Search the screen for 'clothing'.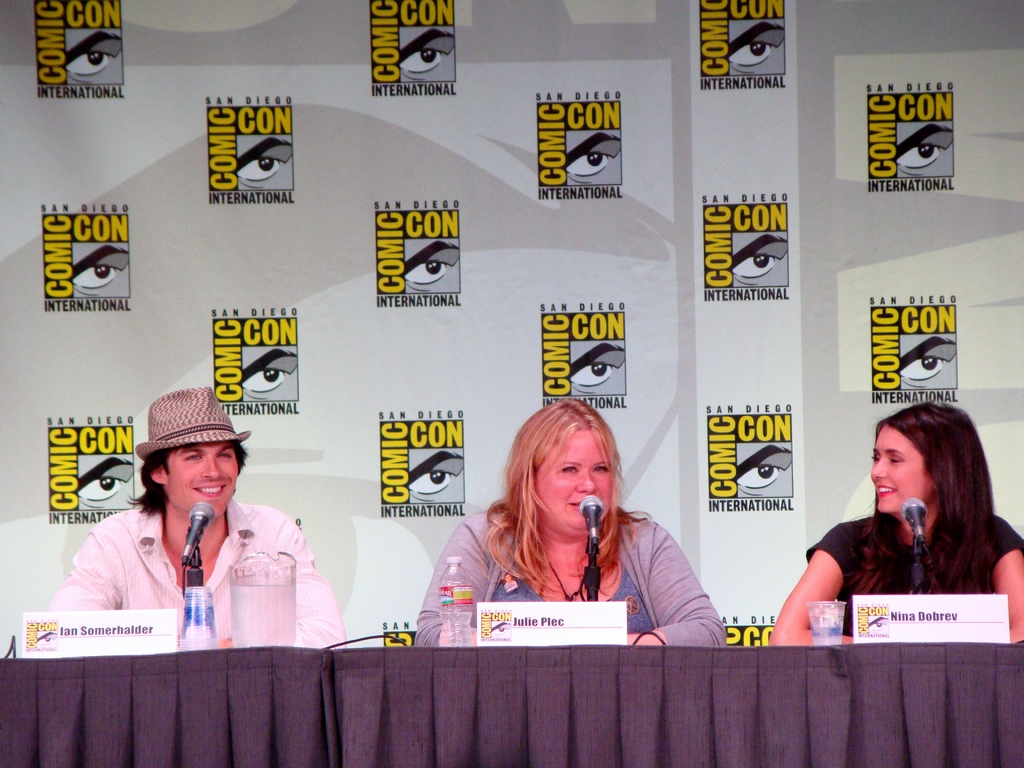
Found at left=413, top=497, right=732, bottom=653.
